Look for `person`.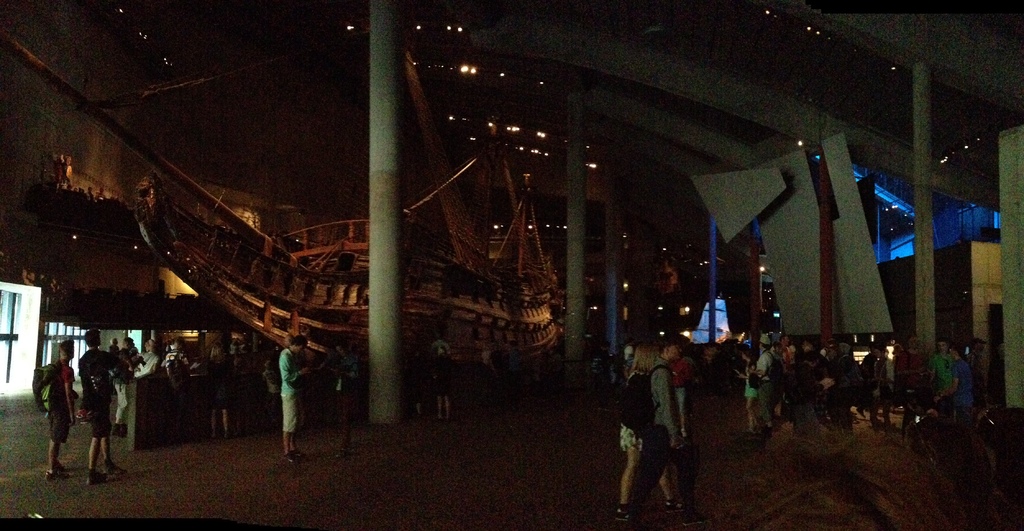
Found: (915,335,953,393).
